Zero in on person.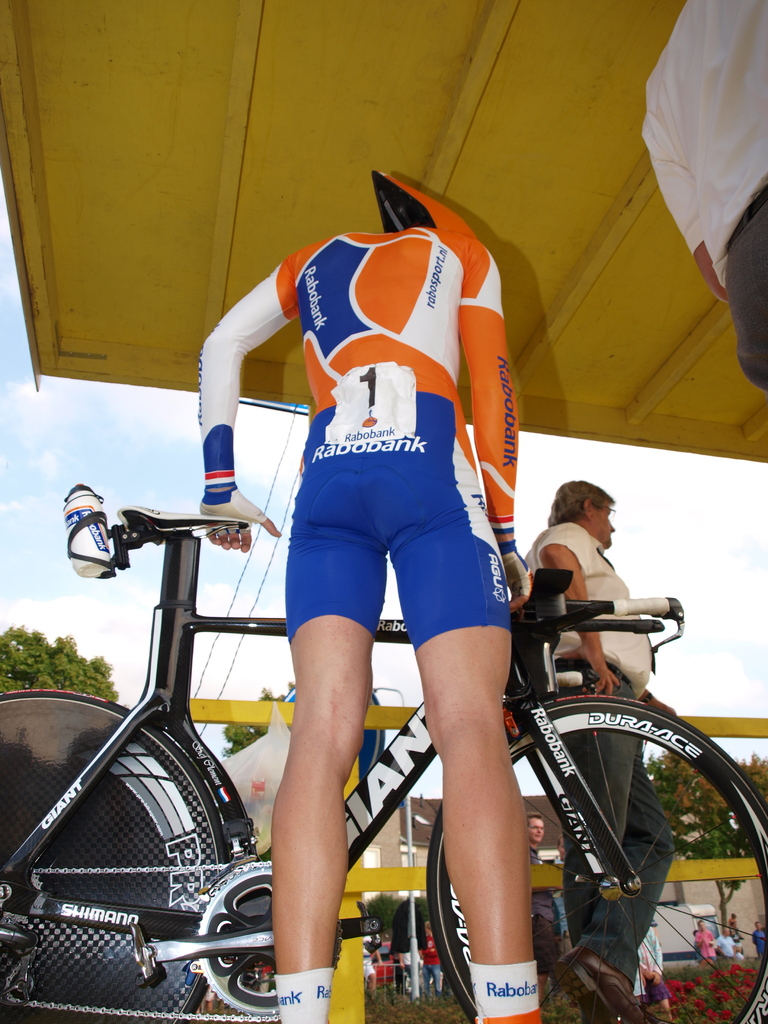
Zeroed in: <bbox>751, 922, 767, 959</bbox>.
